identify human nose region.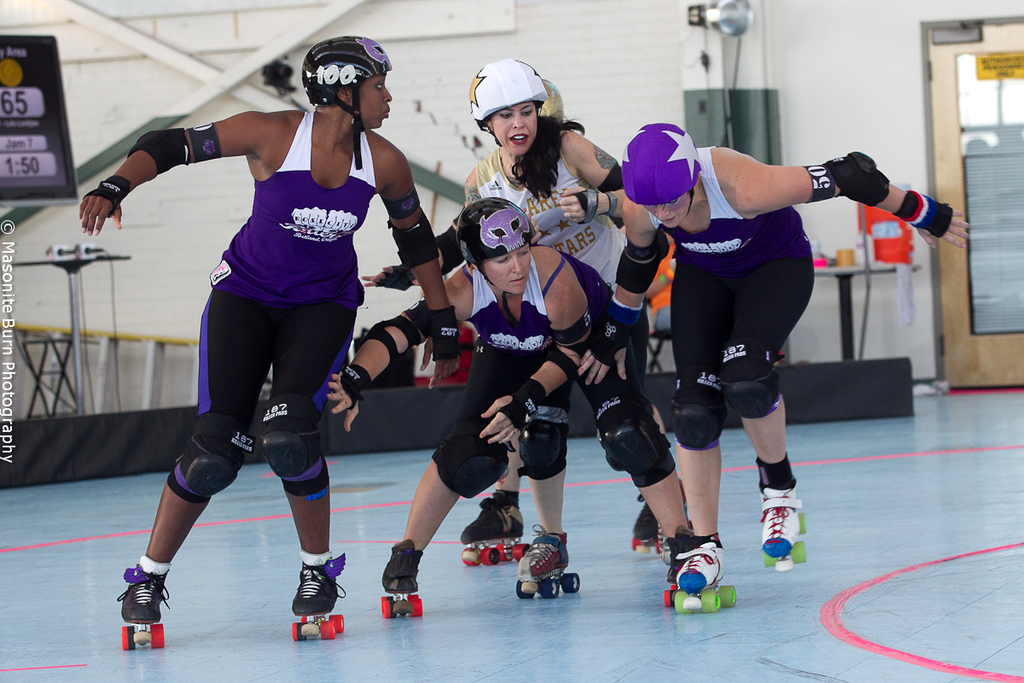
Region: (509, 259, 524, 274).
